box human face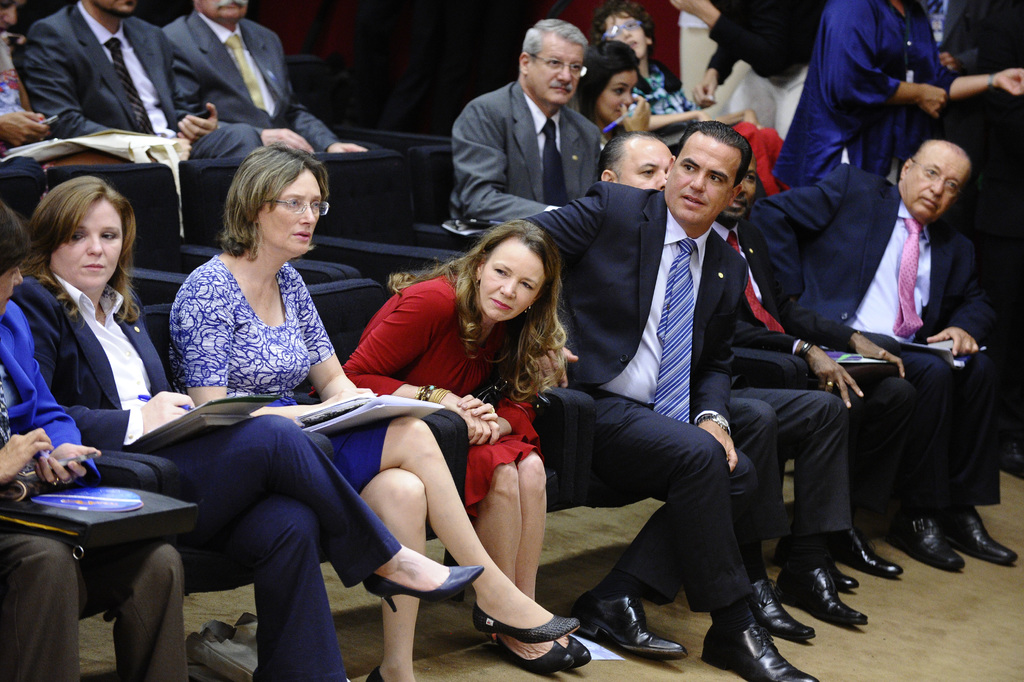
56, 196, 124, 299
